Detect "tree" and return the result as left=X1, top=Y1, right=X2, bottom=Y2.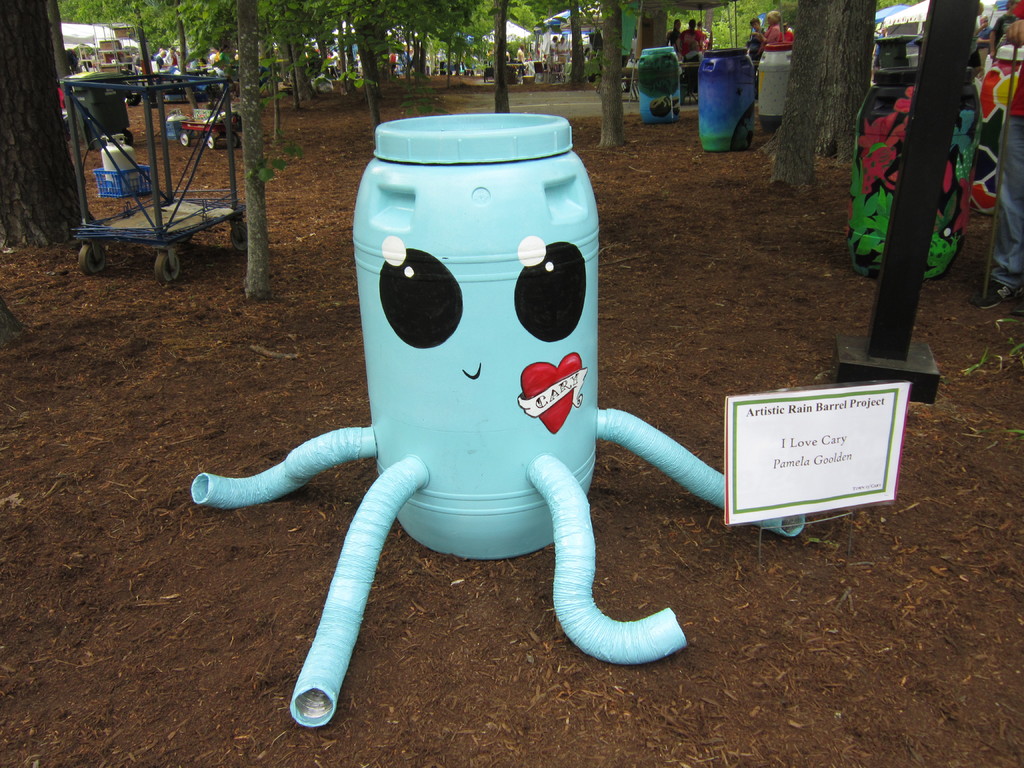
left=440, top=0, right=499, bottom=77.
